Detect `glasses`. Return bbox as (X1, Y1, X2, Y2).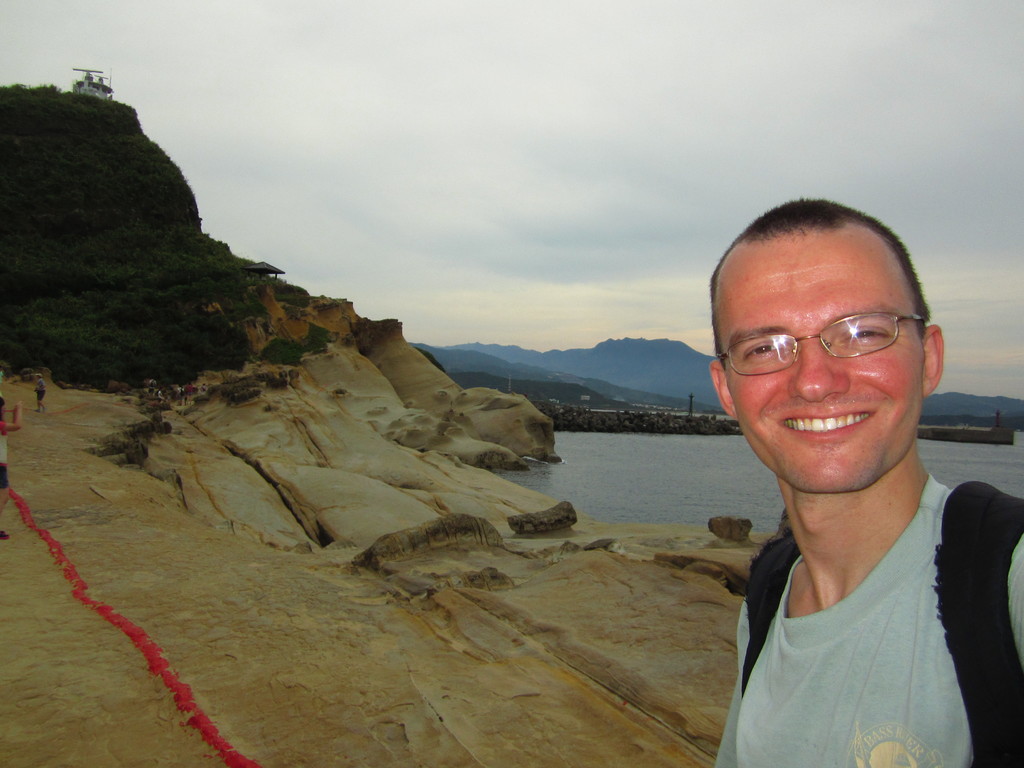
(724, 310, 935, 385).
